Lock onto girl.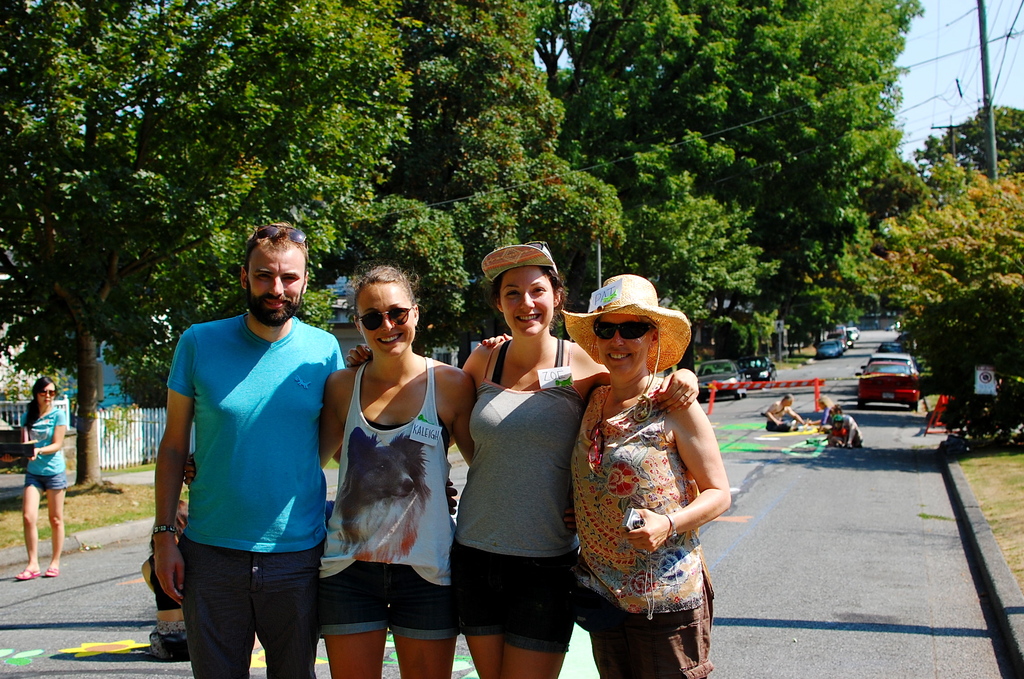
Locked: left=12, top=375, right=70, bottom=577.
